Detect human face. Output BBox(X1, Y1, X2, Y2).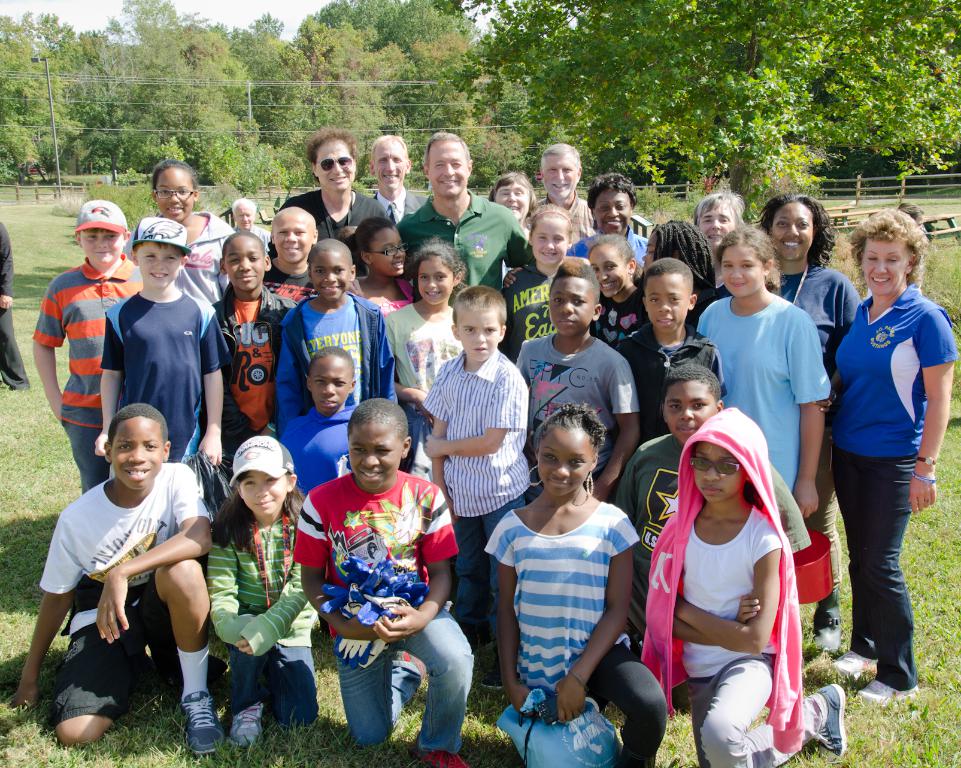
BBox(307, 361, 352, 417).
